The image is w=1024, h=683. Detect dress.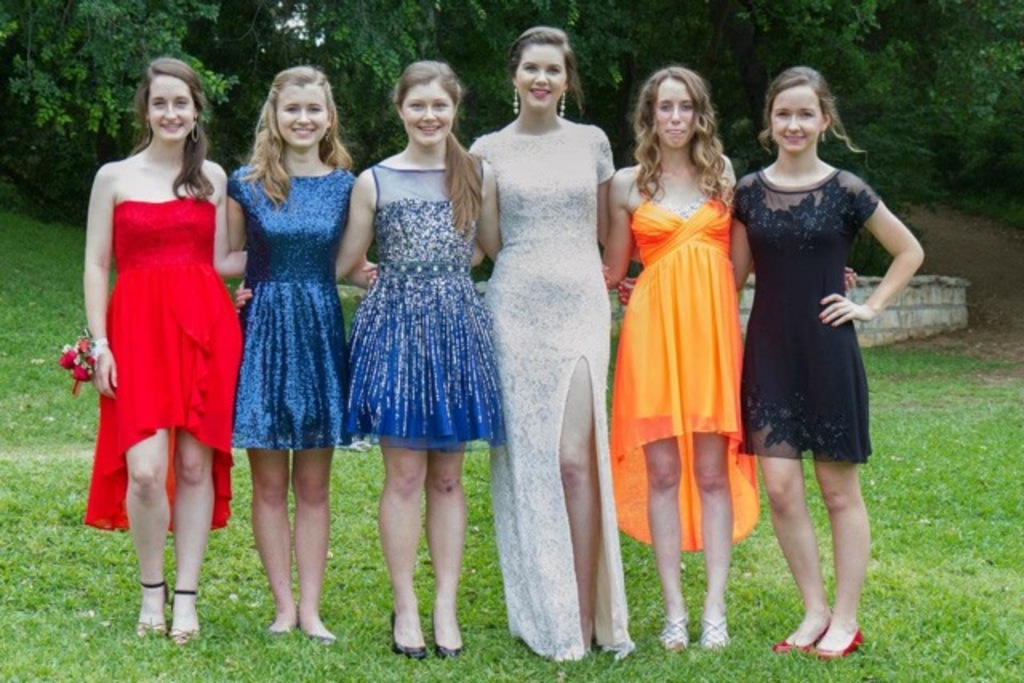
Detection: x1=470 y1=122 x2=634 y2=662.
